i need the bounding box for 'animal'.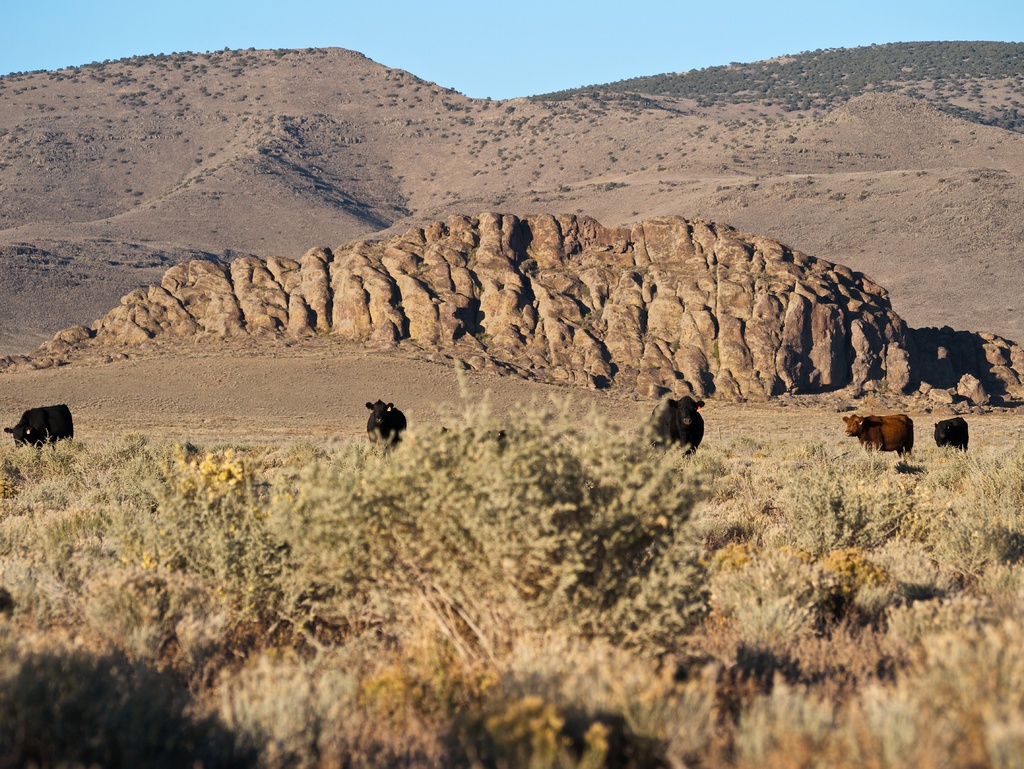
Here it is: BBox(13, 401, 74, 441).
